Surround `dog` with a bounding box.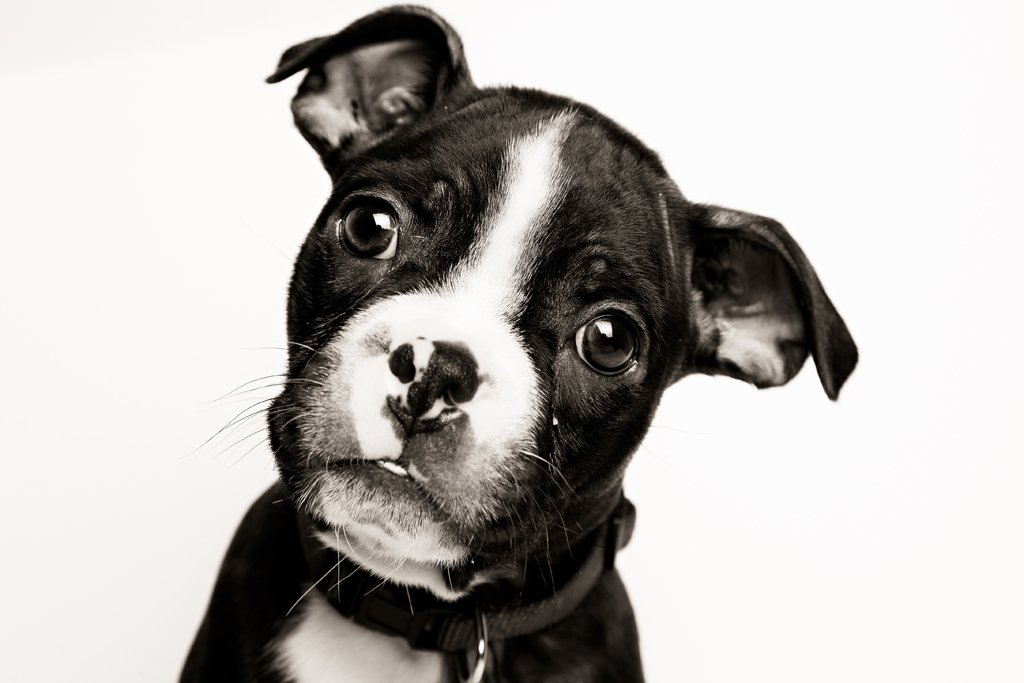
{"x1": 173, "y1": 1, "x2": 859, "y2": 682}.
